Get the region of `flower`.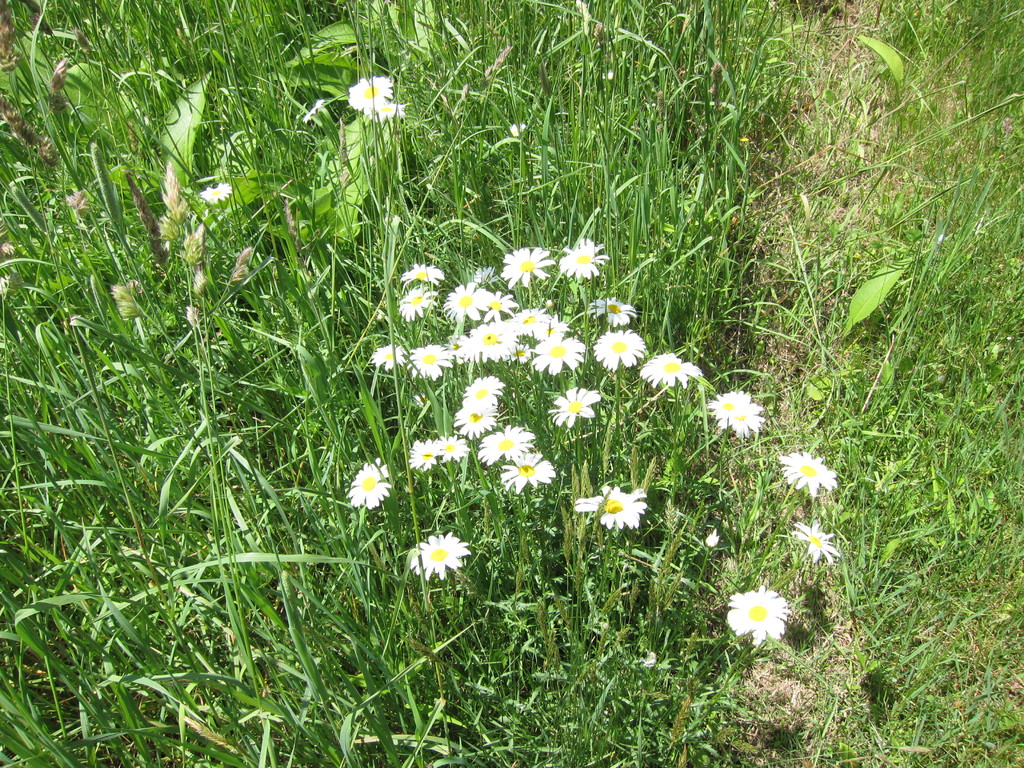
(left=346, top=451, right=381, bottom=509).
